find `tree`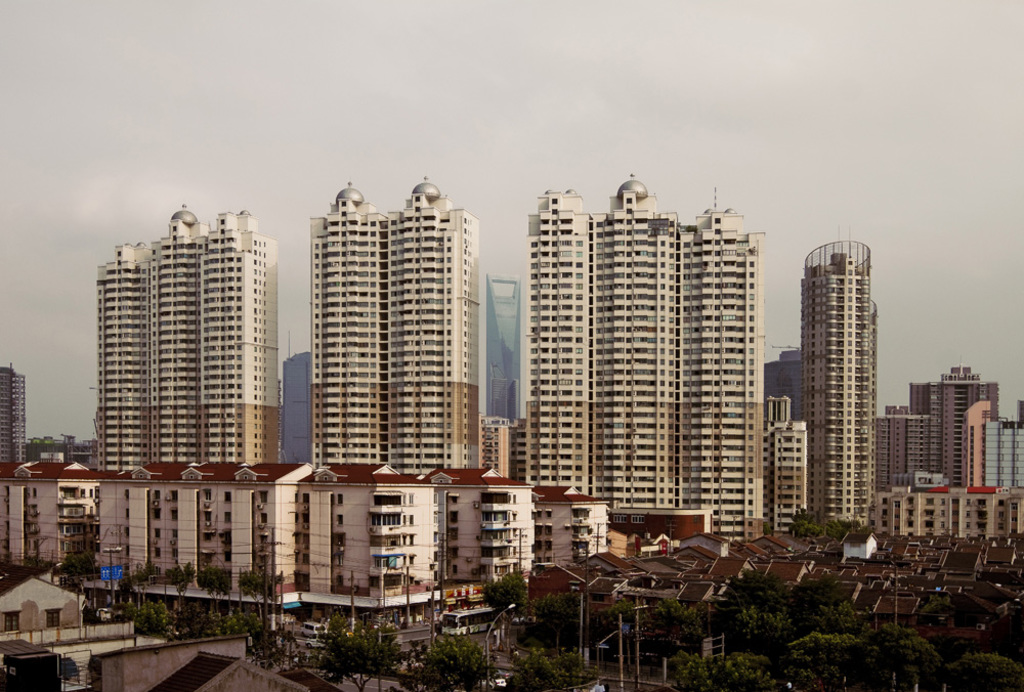
crop(483, 571, 529, 631)
